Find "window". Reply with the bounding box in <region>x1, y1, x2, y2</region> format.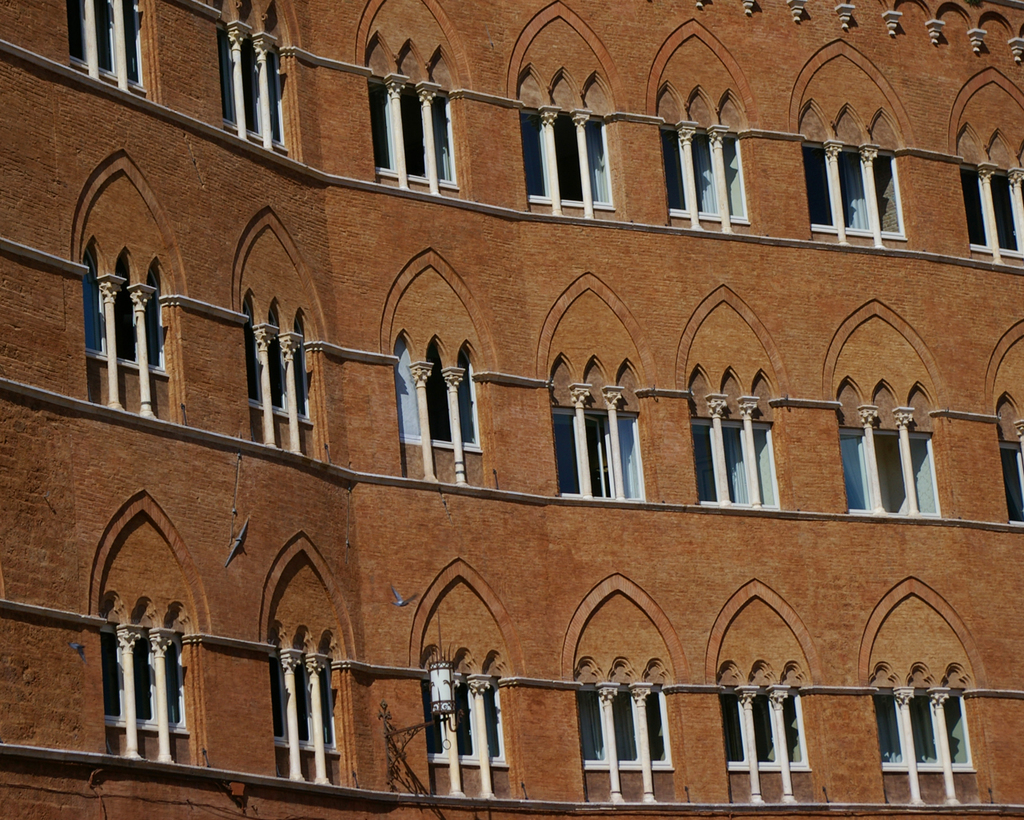
<region>871, 682, 976, 810</region>.
